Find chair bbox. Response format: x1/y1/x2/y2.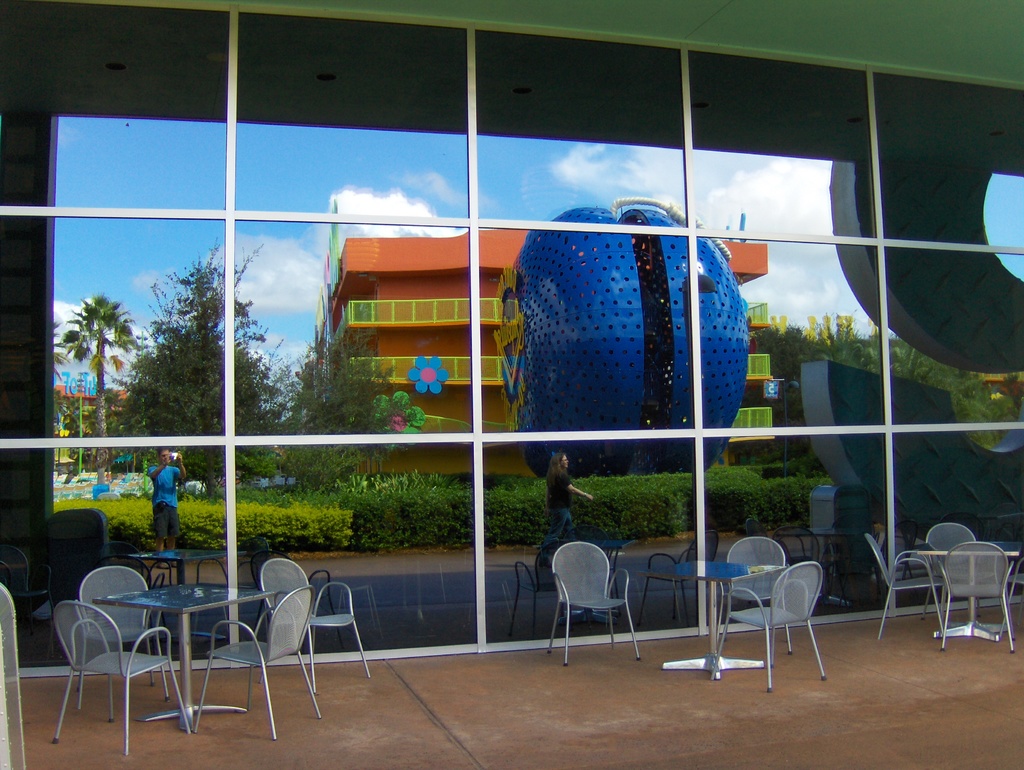
996/570/1023/641.
